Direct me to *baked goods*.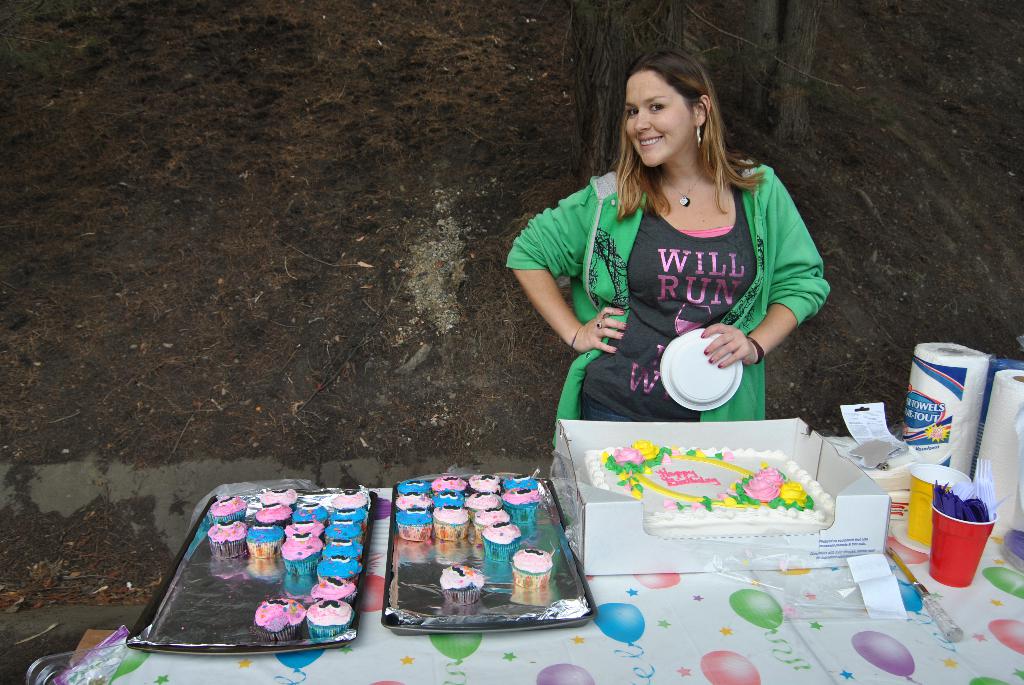
Direction: [287, 520, 325, 536].
